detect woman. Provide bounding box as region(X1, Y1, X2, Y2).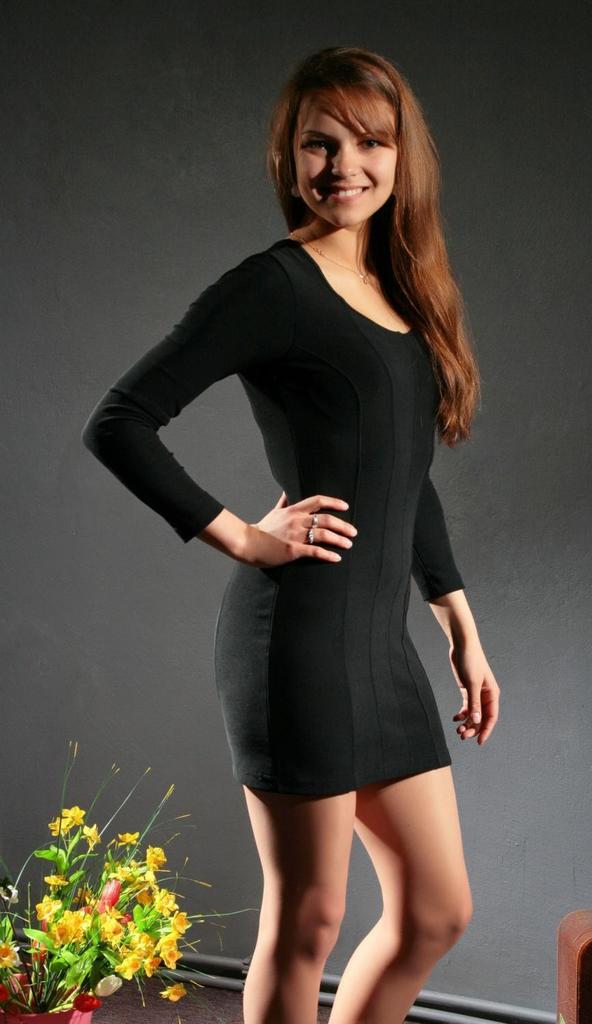
region(122, 52, 487, 945).
